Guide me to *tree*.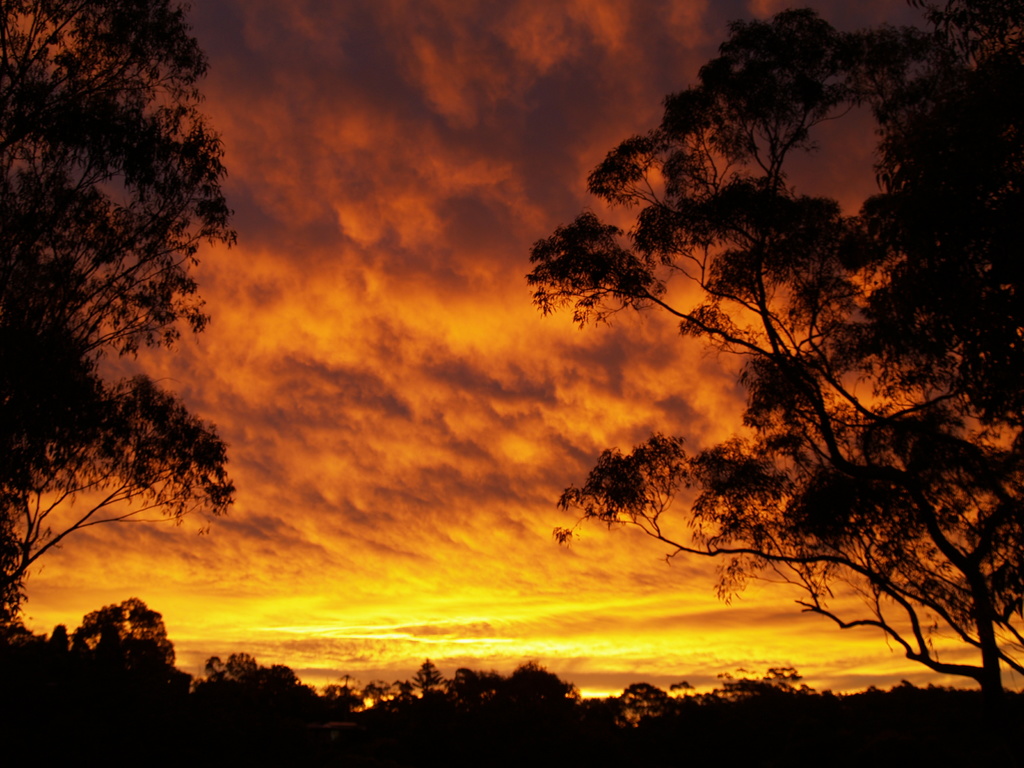
Guidance: 238:653:516:767.
